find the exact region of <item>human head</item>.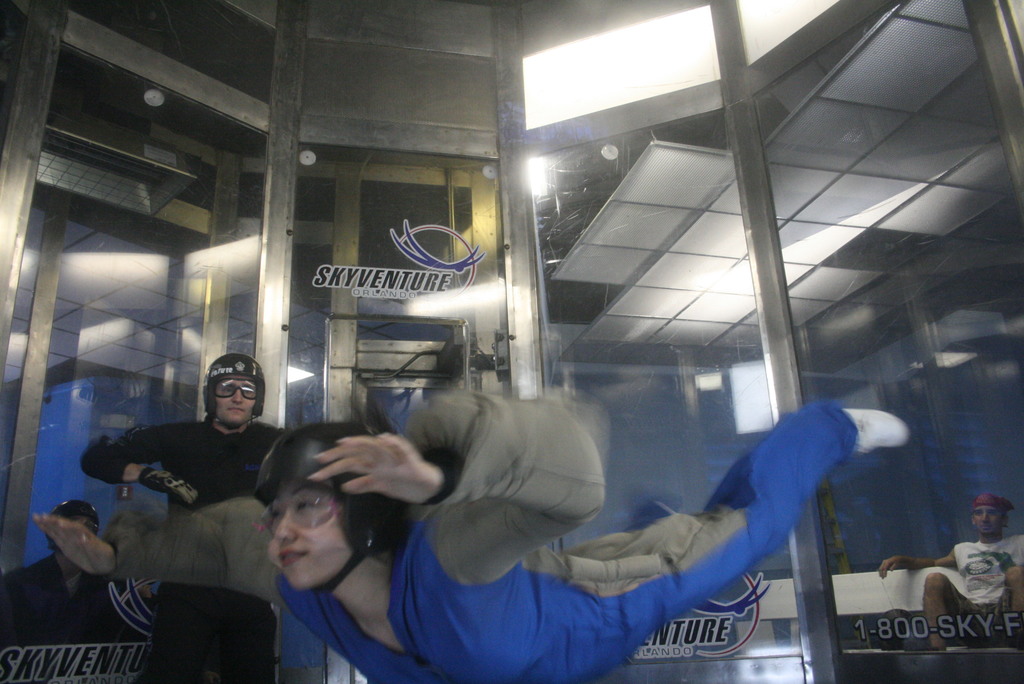
Exact region: box(45, 501, 103, 560).
